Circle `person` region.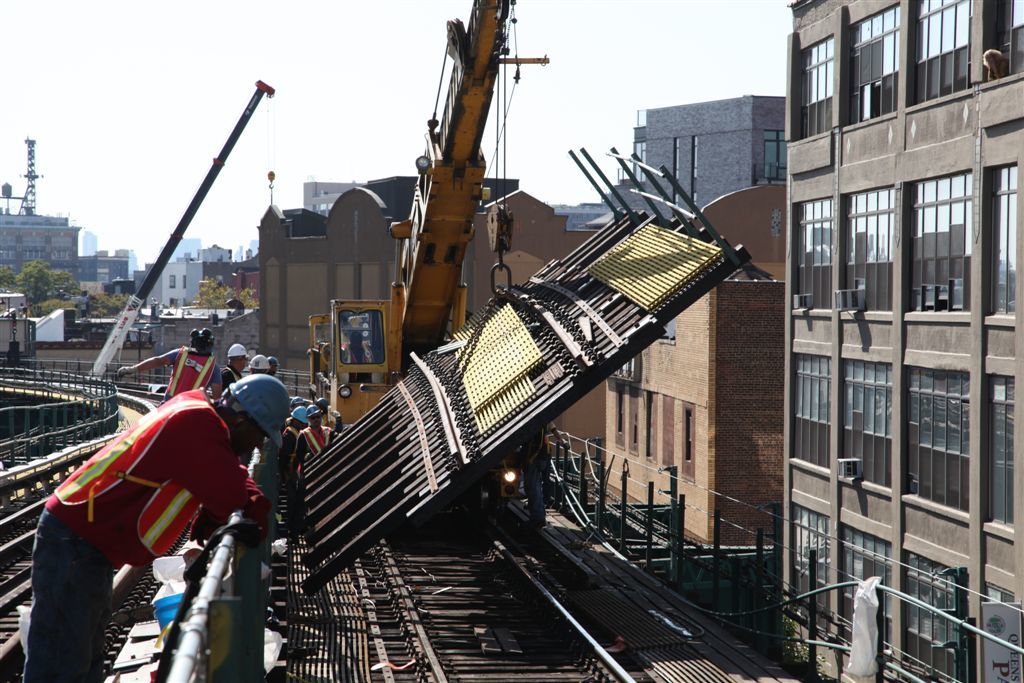
Region: 340/331/372/381.
